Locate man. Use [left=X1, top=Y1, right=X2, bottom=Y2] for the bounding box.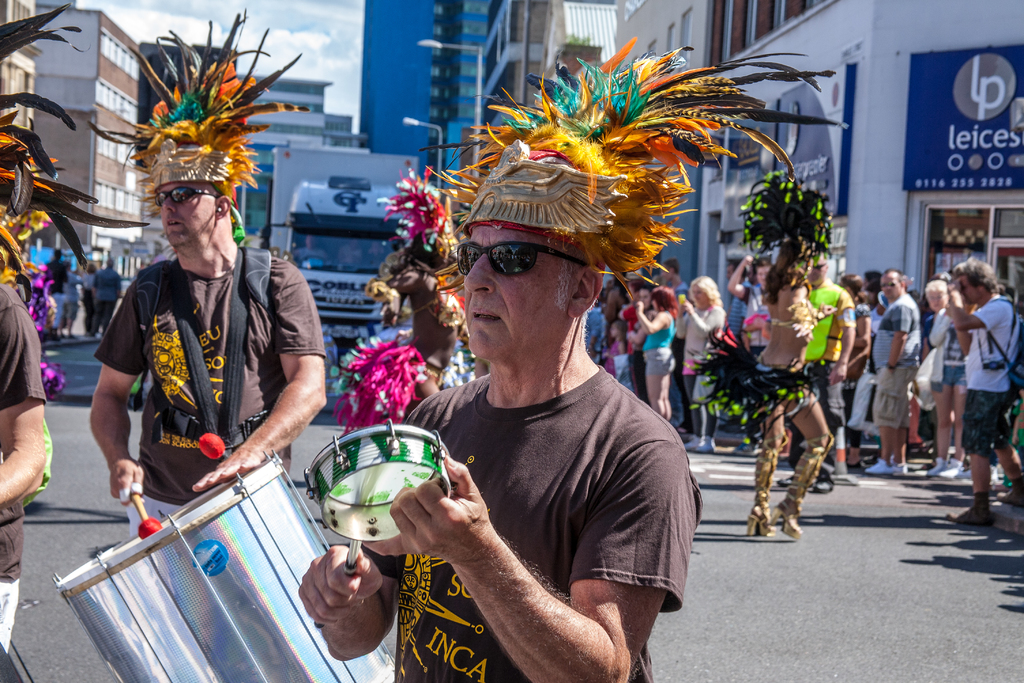
[left=360, top=132, right=744, bottom=668].
